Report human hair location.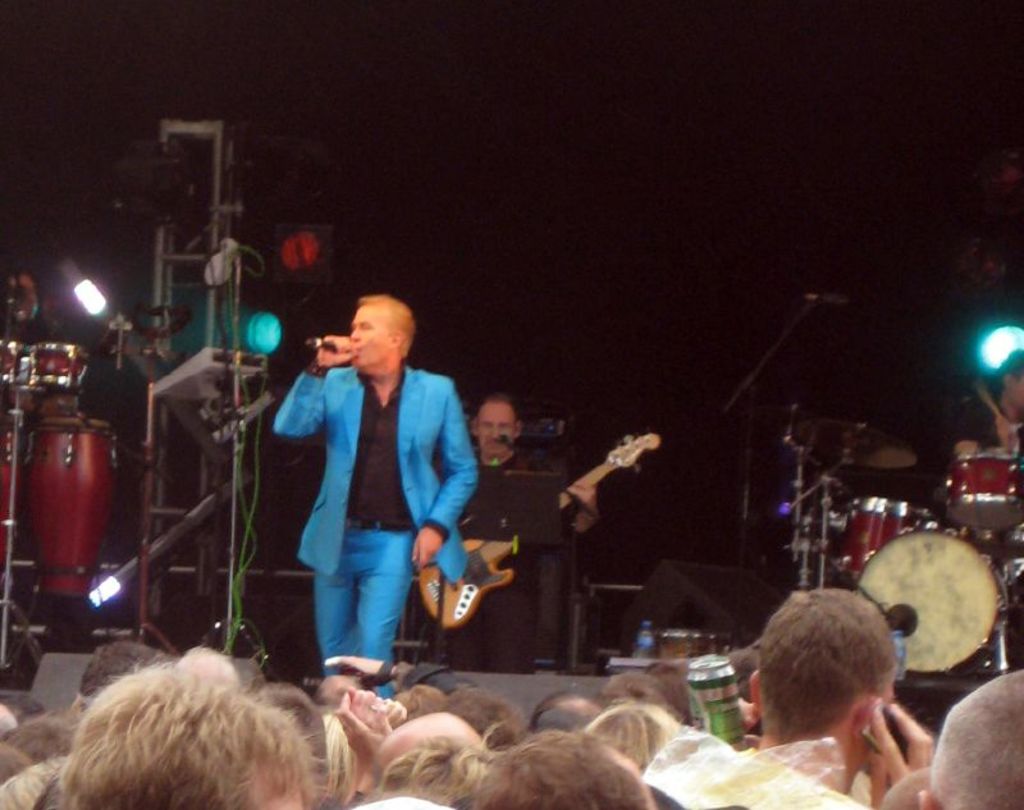
Report: <box>358,294,417,361</box>.
